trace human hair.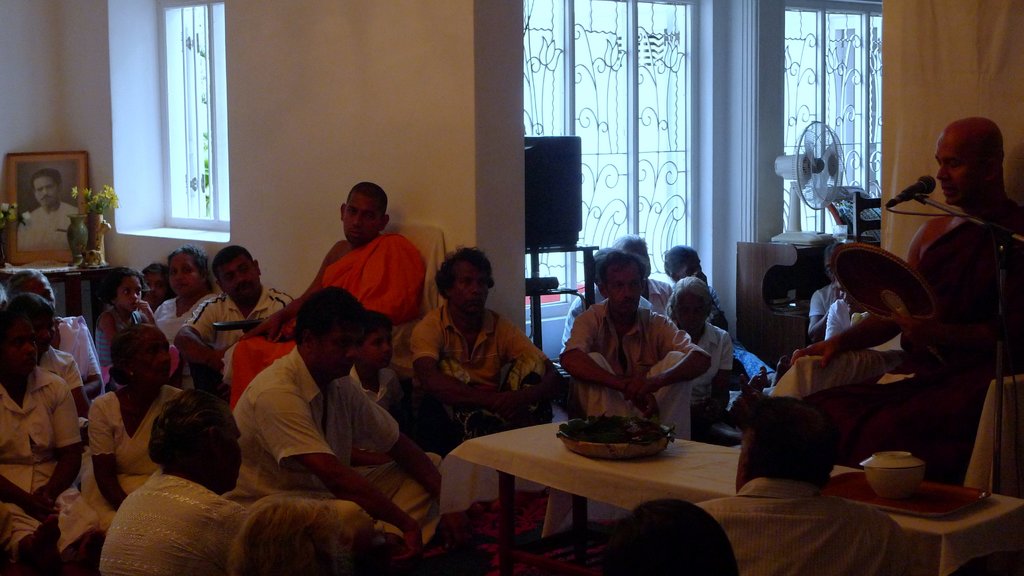
Traced to <region>143, 264, 165, 284</region>.
